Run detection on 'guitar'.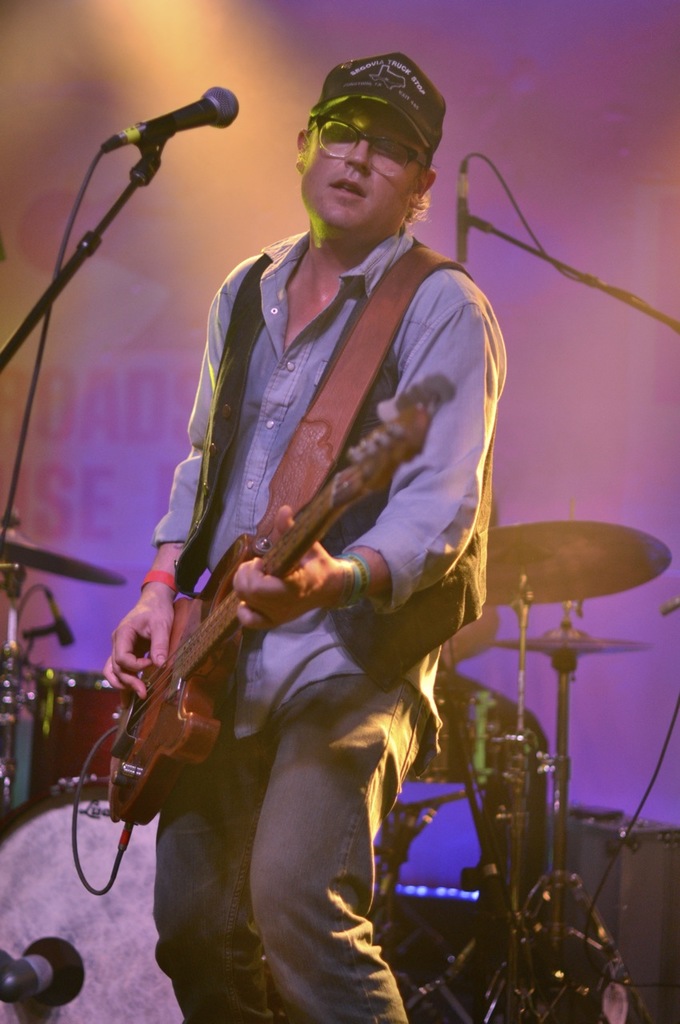
Result: [left=50, top=376, right=460, bottom=901].
